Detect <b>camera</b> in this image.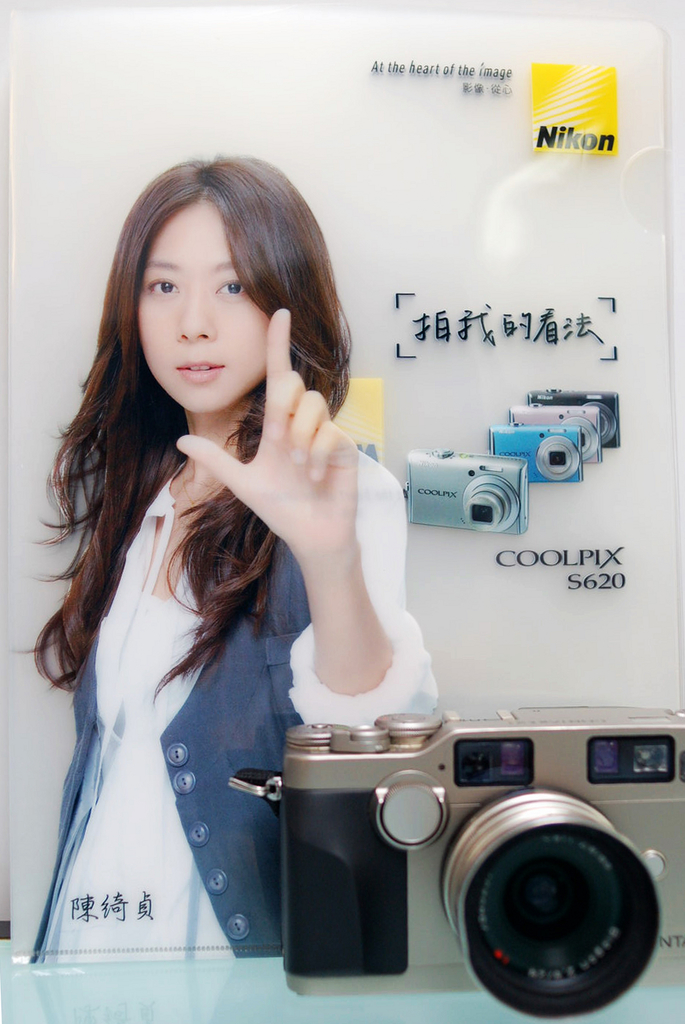
Detection: 272/705/684/1023.
